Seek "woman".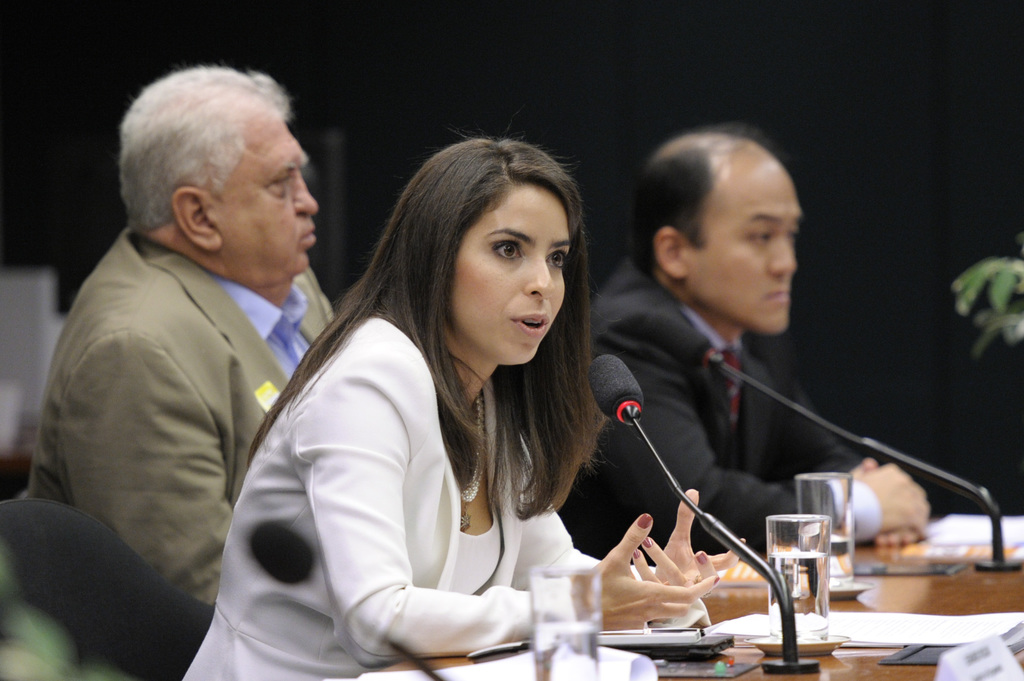
(left=223, top=132, right=687, bottom=668).
